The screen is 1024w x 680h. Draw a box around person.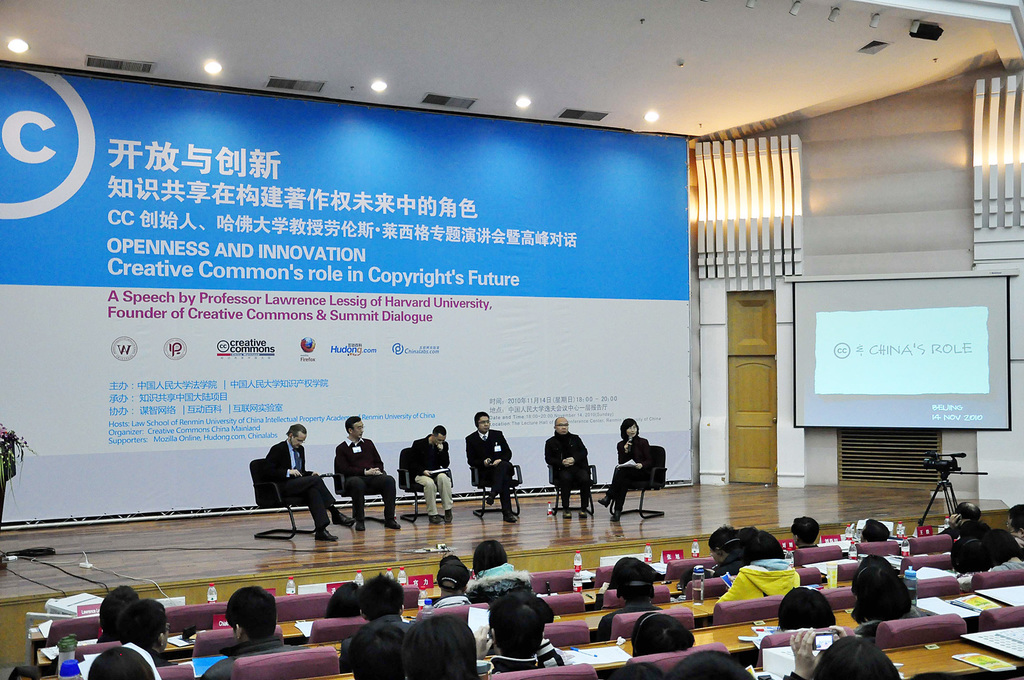
bbox(362, 574, 408, 617).
